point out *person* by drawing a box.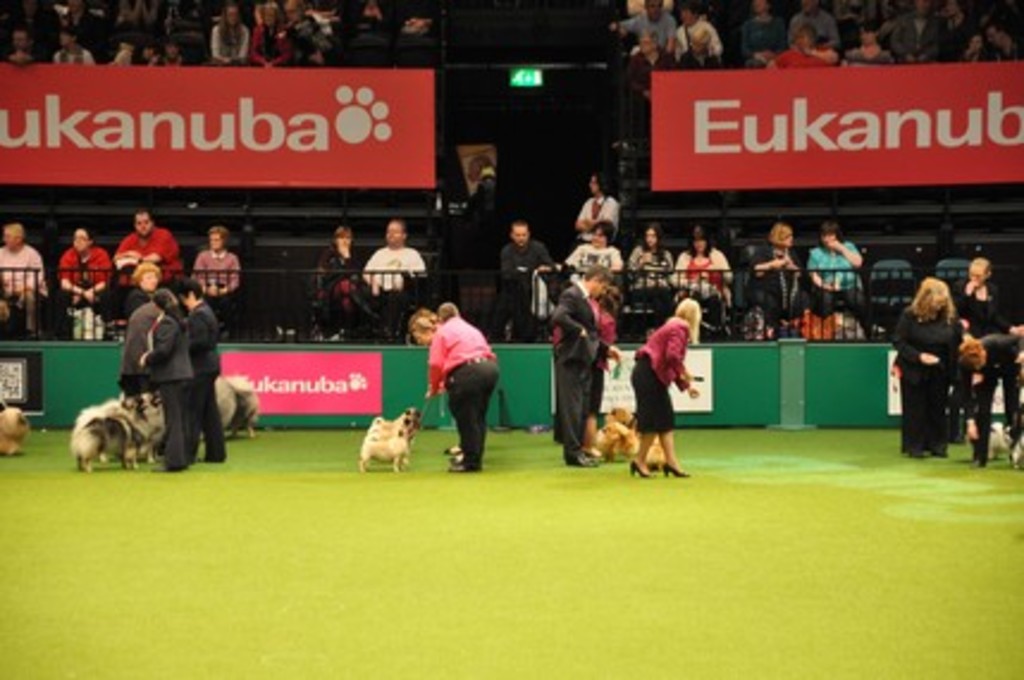
465,167,506,205.
